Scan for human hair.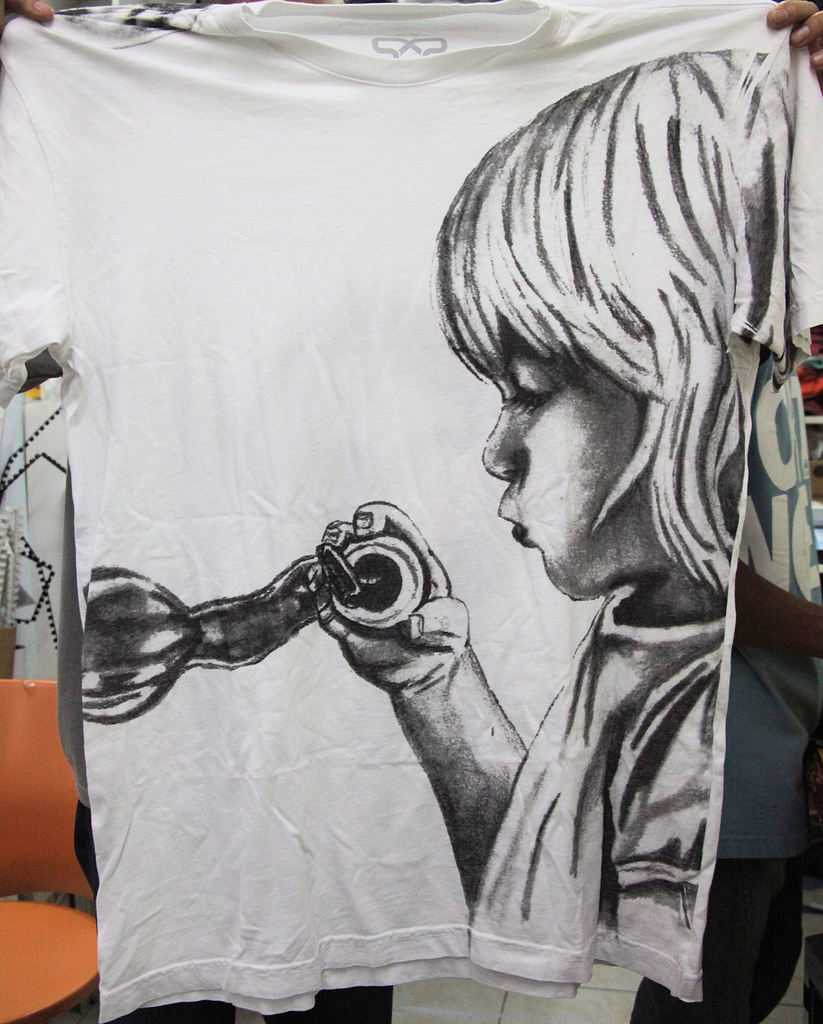
Scan result: [left=447, top=65, right=776, bottom=628].
